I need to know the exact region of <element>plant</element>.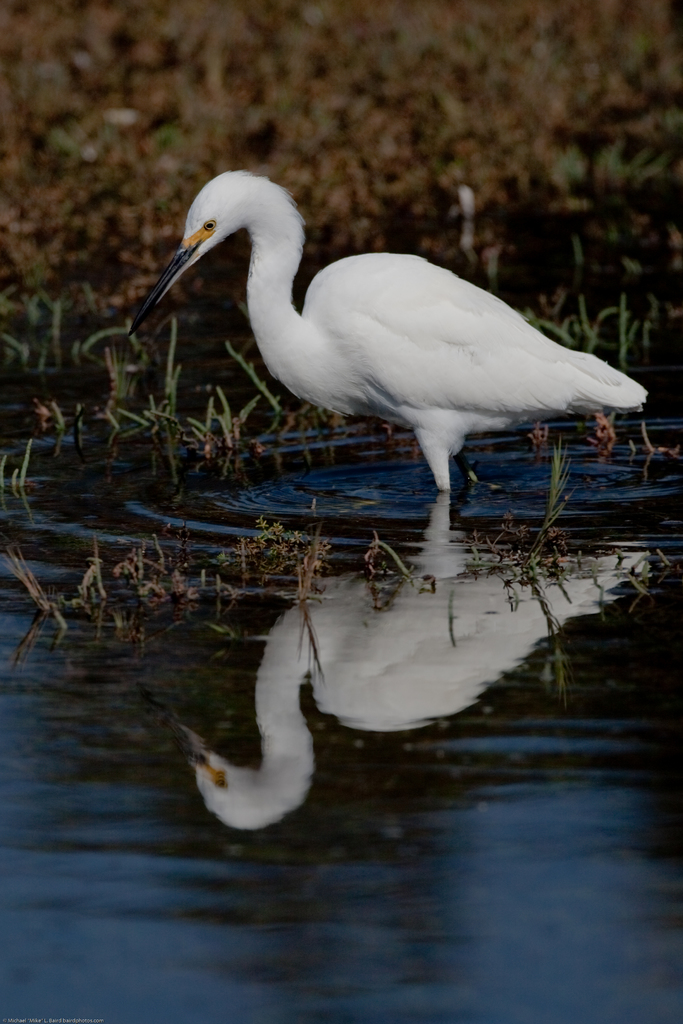
Region: {"left": 13, "top": 436, "right": 32, "bottom": 517}.
